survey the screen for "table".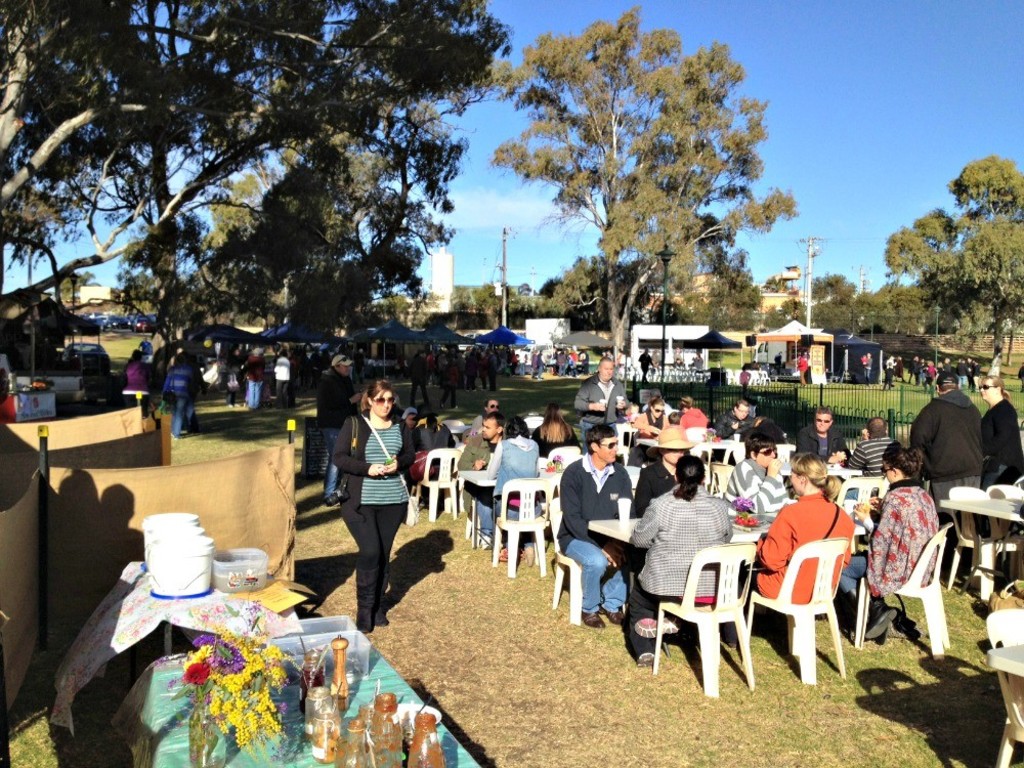
Survey found: x1=980 y1=642 x2=1023 y2=682.
